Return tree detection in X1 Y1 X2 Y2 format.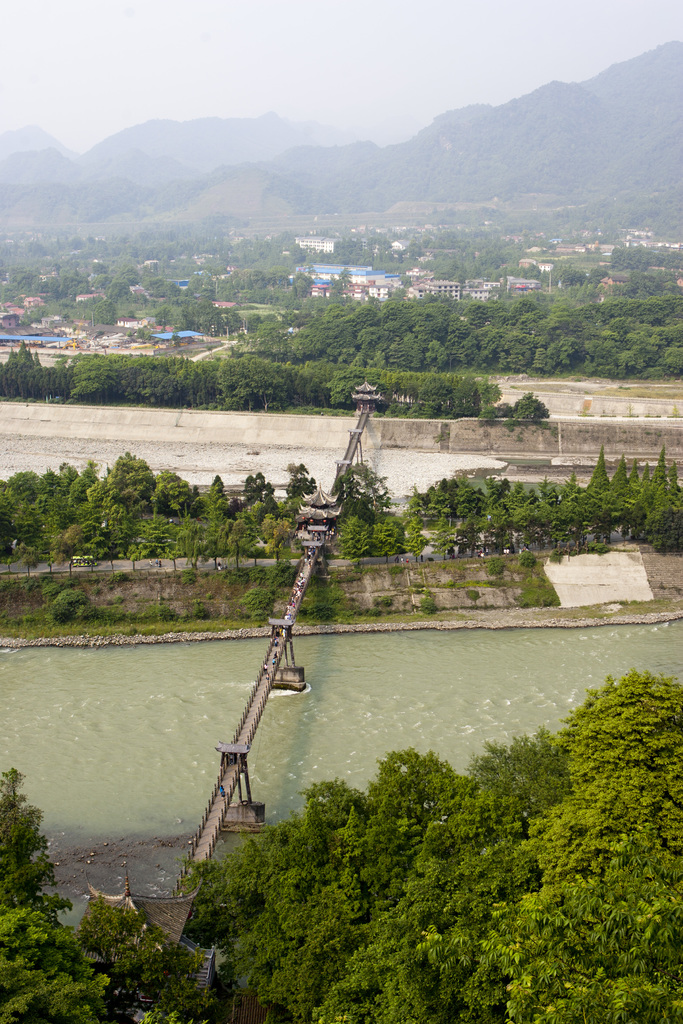
327 463 393 519.
